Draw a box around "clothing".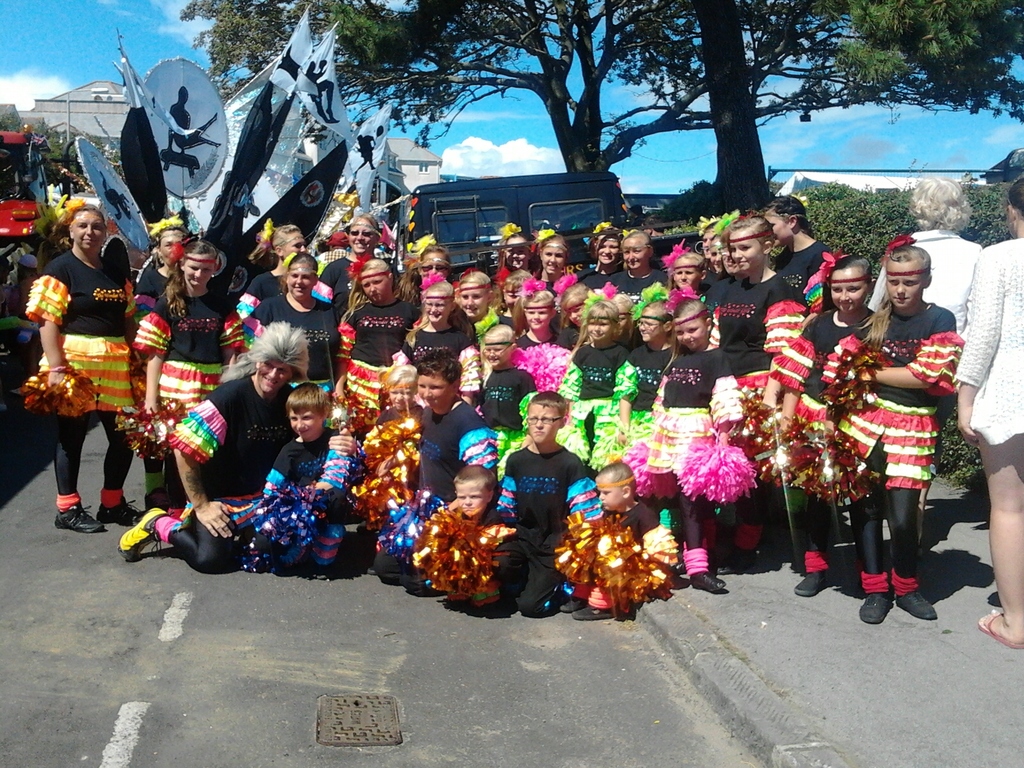
(515, 332, 573, 350).
